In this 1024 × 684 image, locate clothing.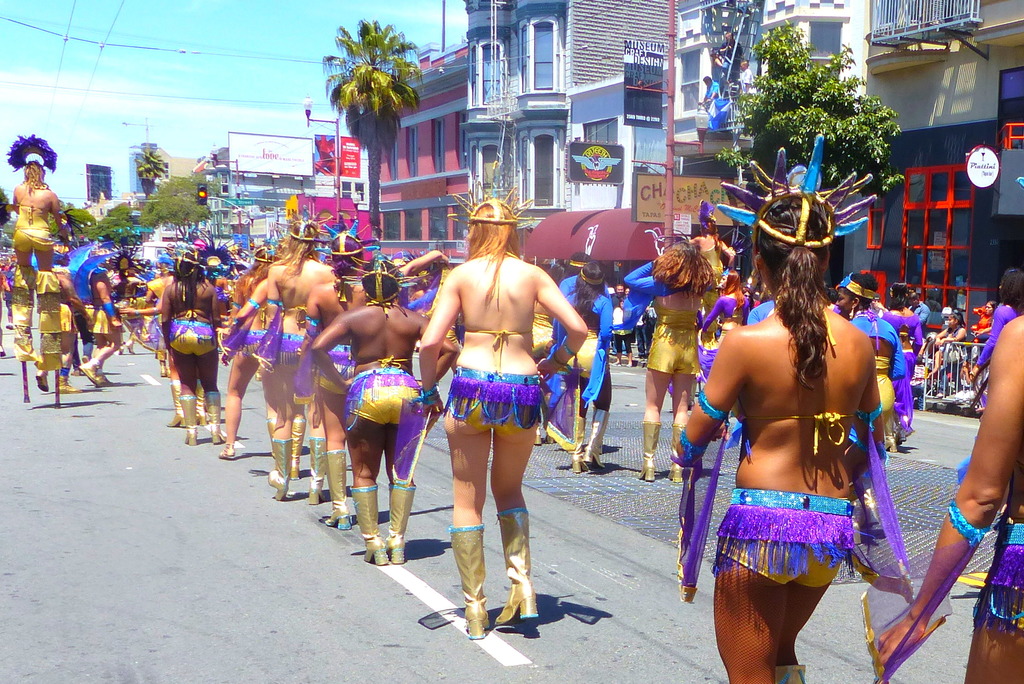
Bounding box: (left=443, top=364, right=552, bottom=442).
